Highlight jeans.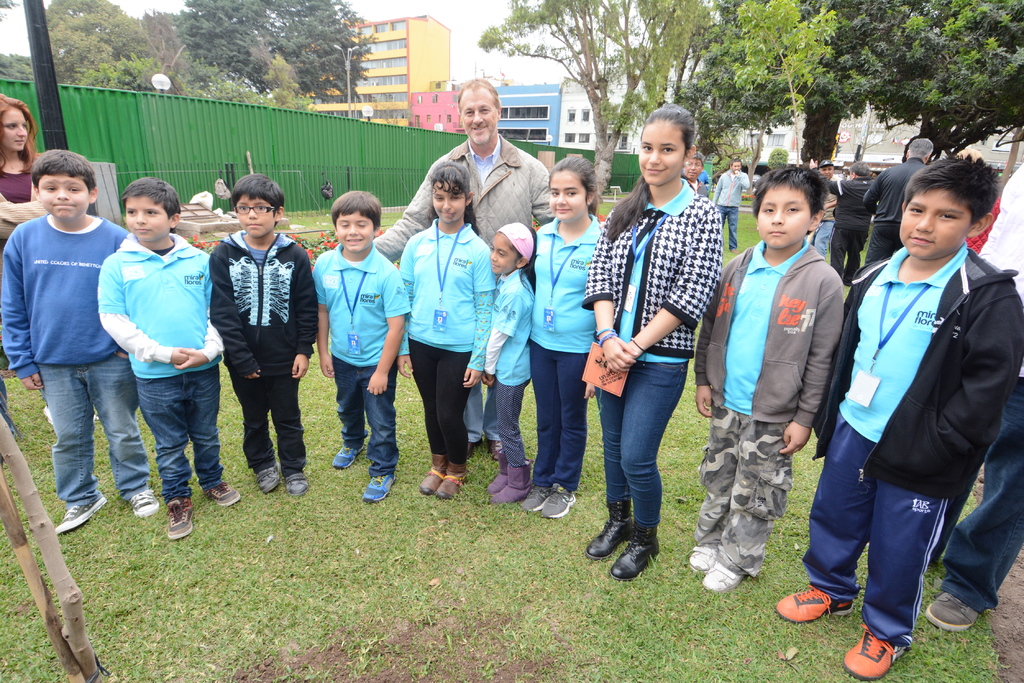
Highlighted region: (x1=320, y1=353, x2=400, y2=478).
